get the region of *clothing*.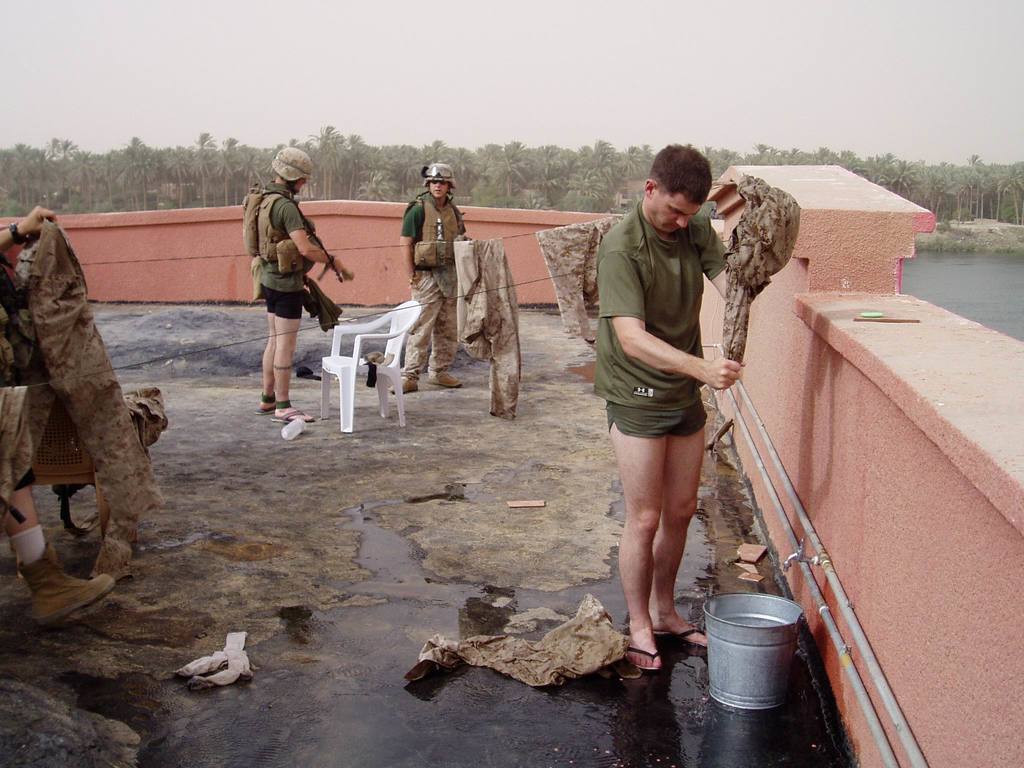
select_region(408, 591, 628, 693).
